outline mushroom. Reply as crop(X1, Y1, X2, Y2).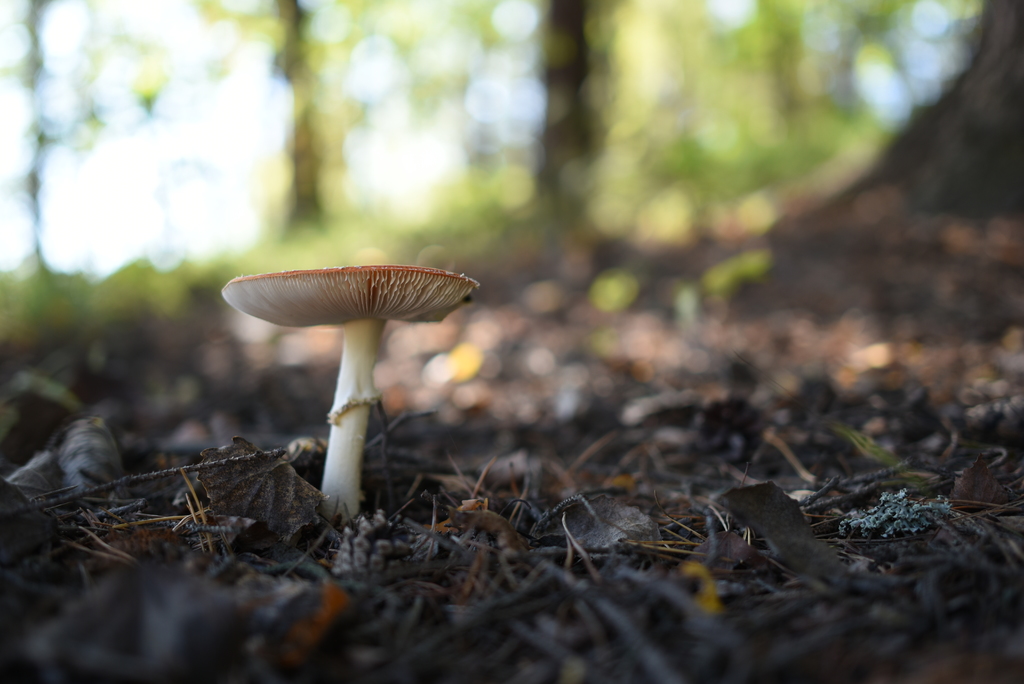
crop(207, 234, 487, 518).
